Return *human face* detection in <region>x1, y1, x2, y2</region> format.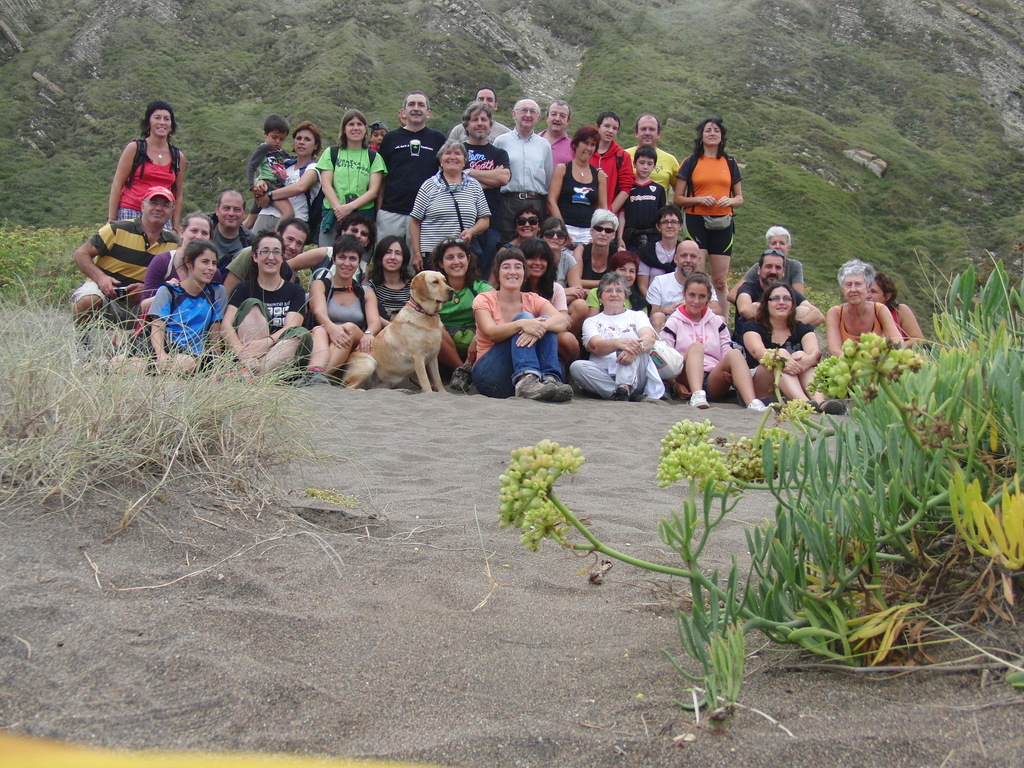
<region>344, 117, 365, 143</region>.
